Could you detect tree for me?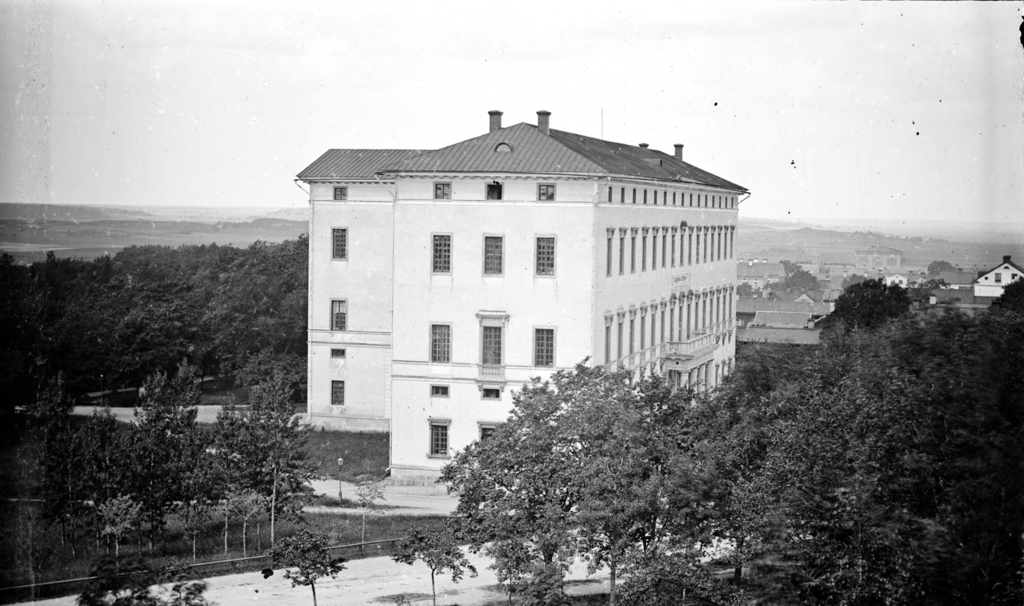
Detection result: rect(276, 521, 347, 605).
